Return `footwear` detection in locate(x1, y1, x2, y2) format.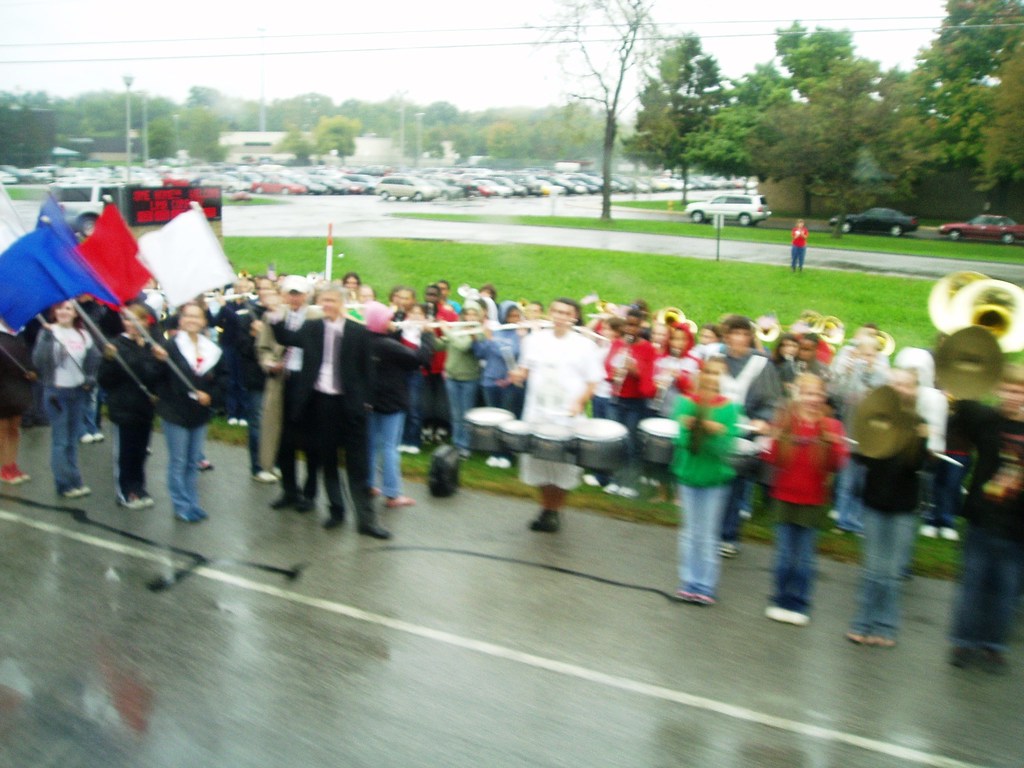
locate(298, 495, 314, 514).
